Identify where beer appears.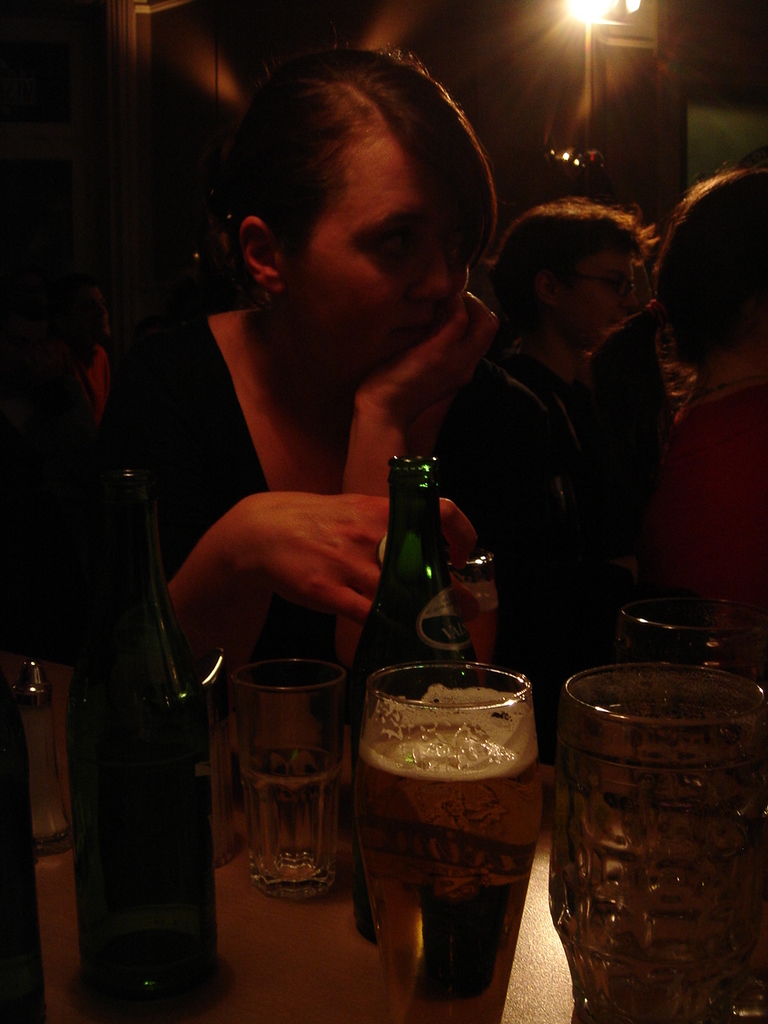
Appears at x1=346 y1=443 x2=474 y2=697.
